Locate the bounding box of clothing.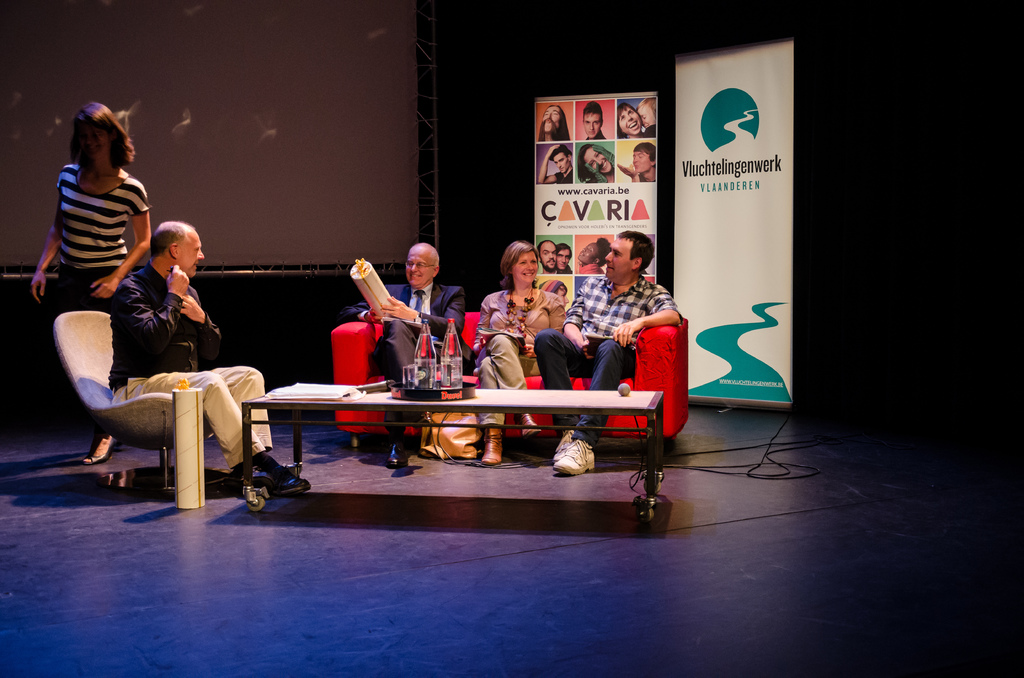
Bounding box: [left=580, top=248, right=678, bottom=439].
